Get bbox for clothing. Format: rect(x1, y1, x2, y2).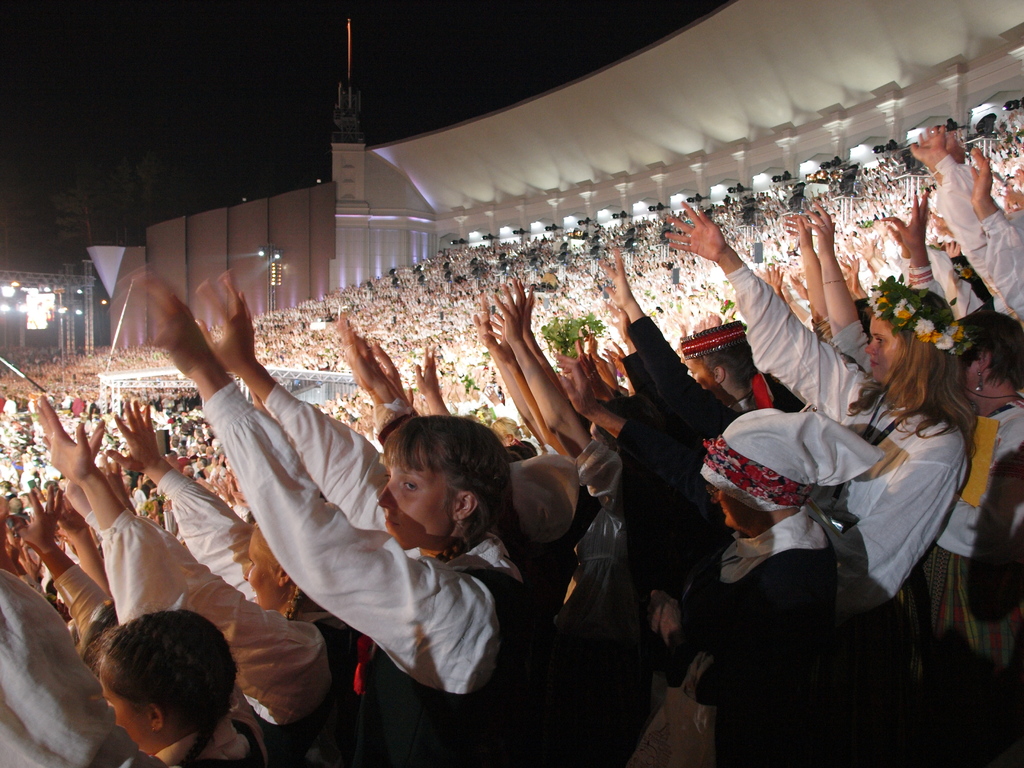
rect(622, 505, 833, 767).
